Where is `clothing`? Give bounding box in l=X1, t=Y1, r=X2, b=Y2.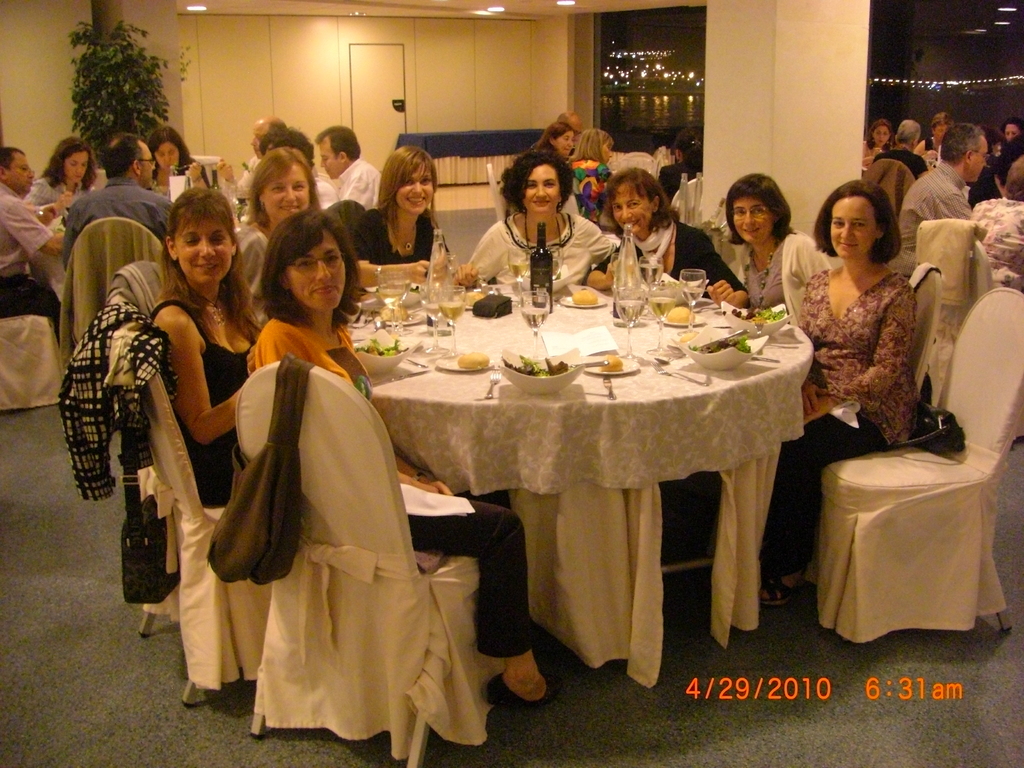
l=60, t=180, r=182, b=261.
